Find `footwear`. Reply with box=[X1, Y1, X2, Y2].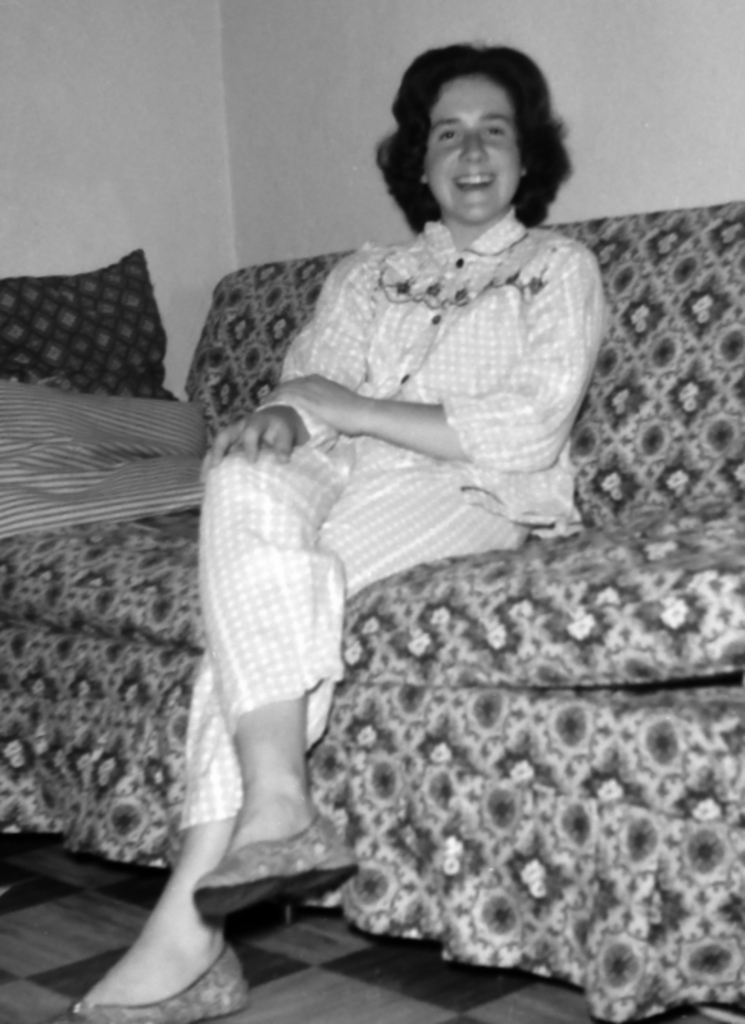
box=[189, 821, 362, 906].
